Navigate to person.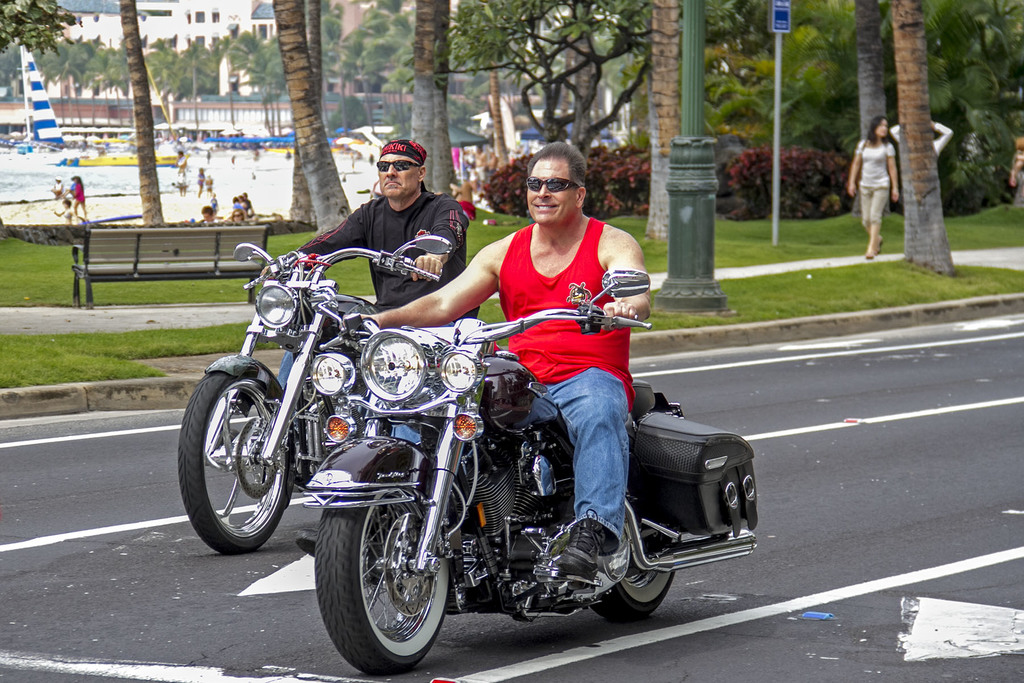
Navigation target: 886,118,951,156.
